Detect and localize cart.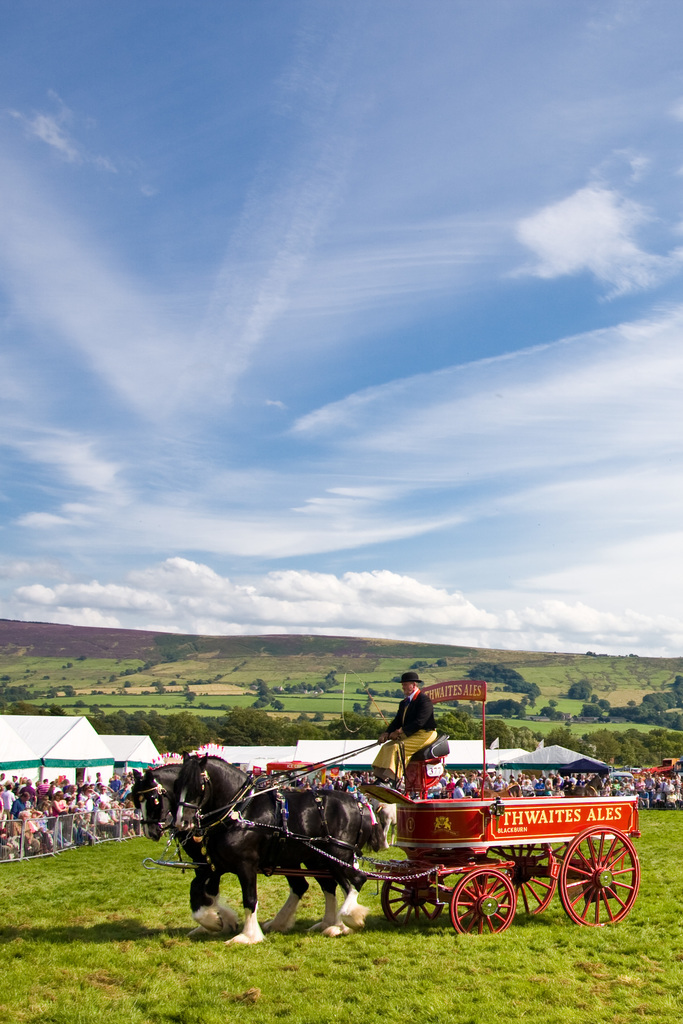
Localized at crop(145, 679, 640, 936).
